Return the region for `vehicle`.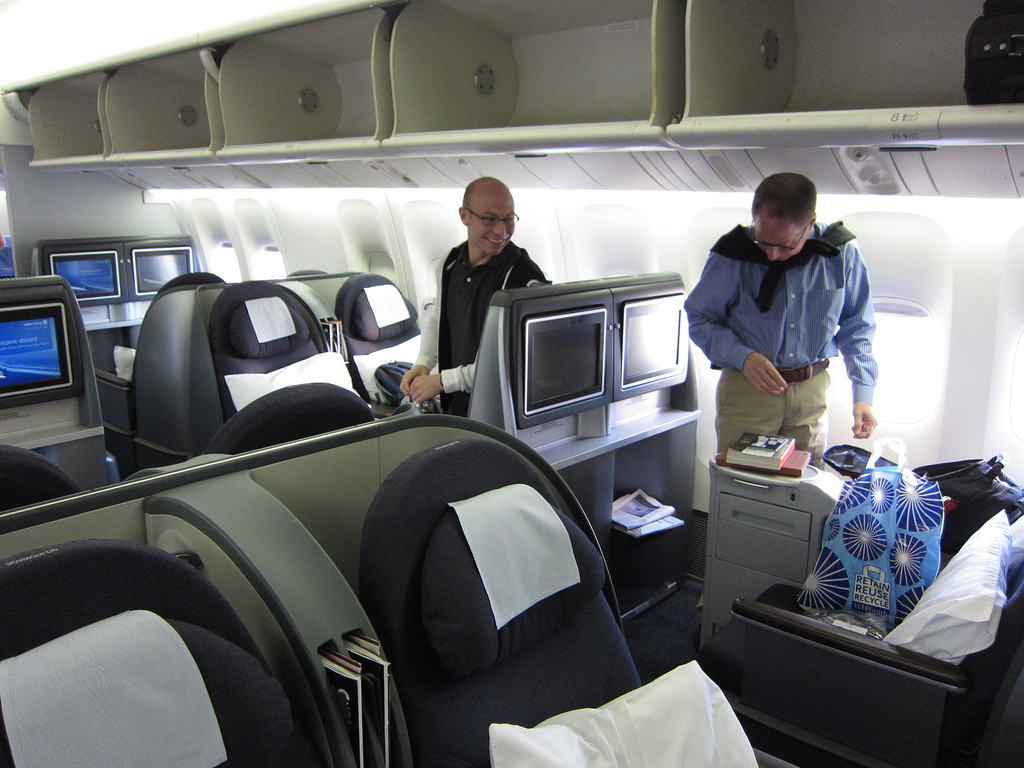
x1=0, y1=0, x2=1023, y2=767.
